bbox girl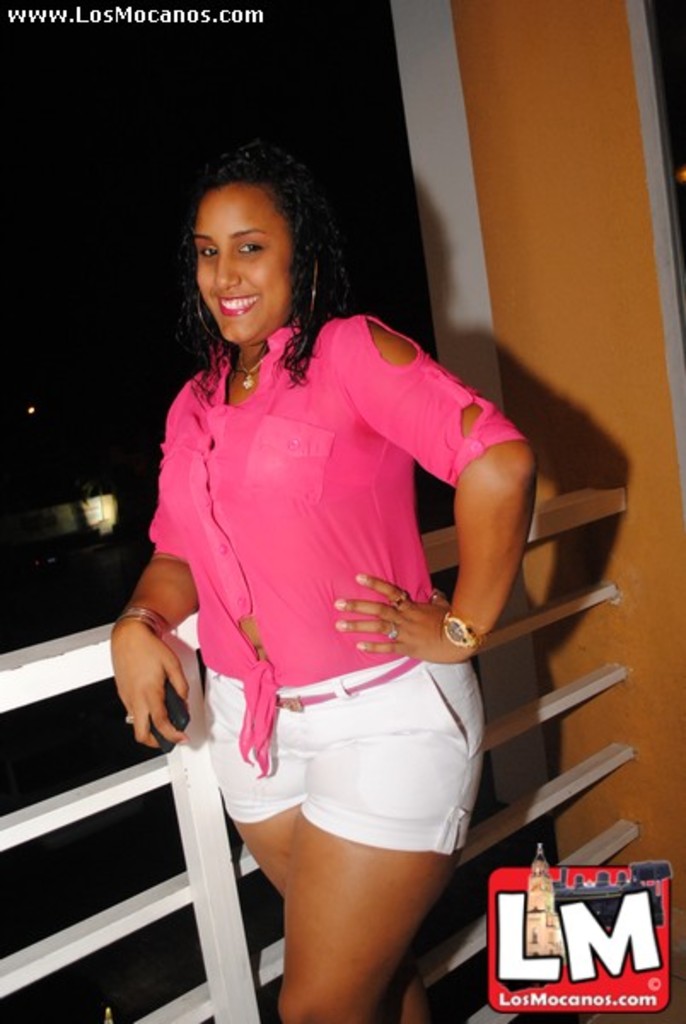
left=104, top=145, right=539, bottom=1022
